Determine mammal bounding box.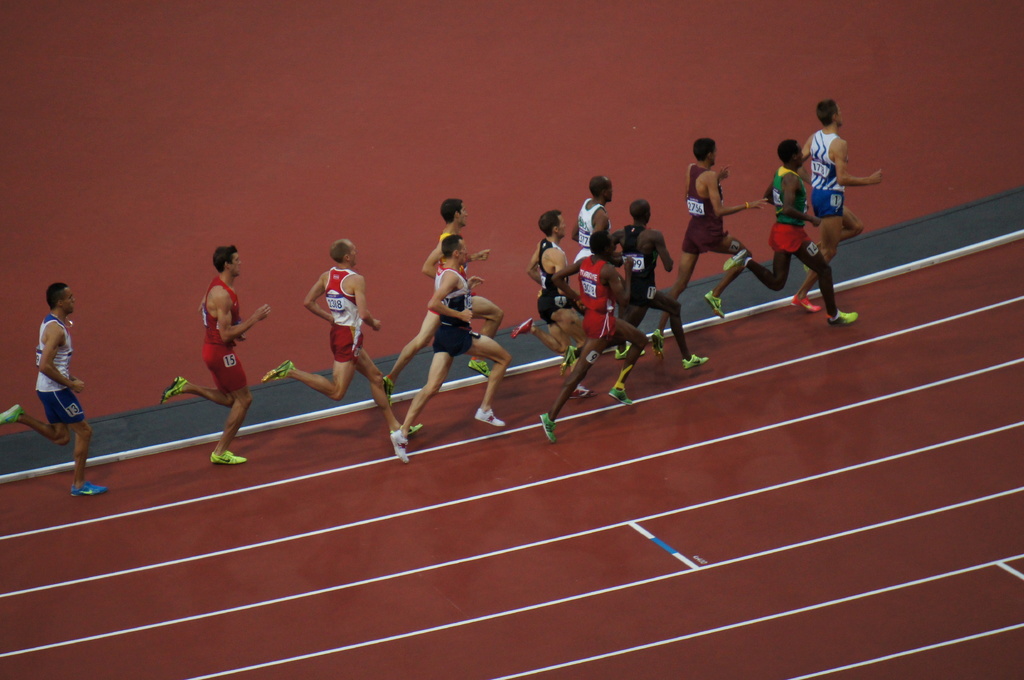
Determined: x1=604, y1=195, x2=708, y2=410.
